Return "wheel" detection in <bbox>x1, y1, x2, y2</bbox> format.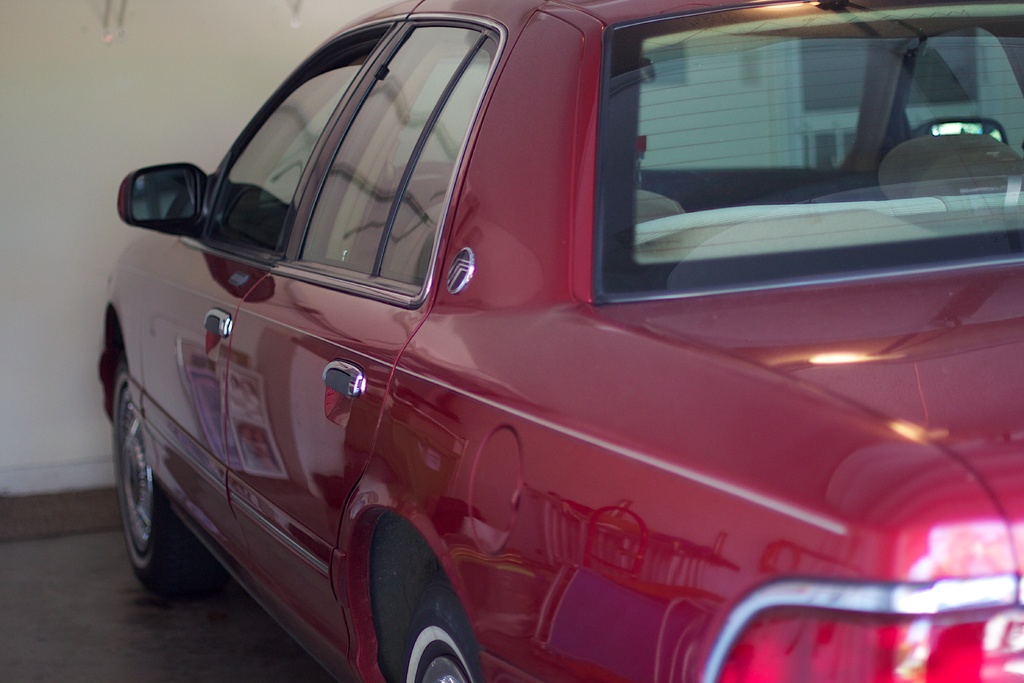
<bbox>392, 593, 484, 682</bbox>.
